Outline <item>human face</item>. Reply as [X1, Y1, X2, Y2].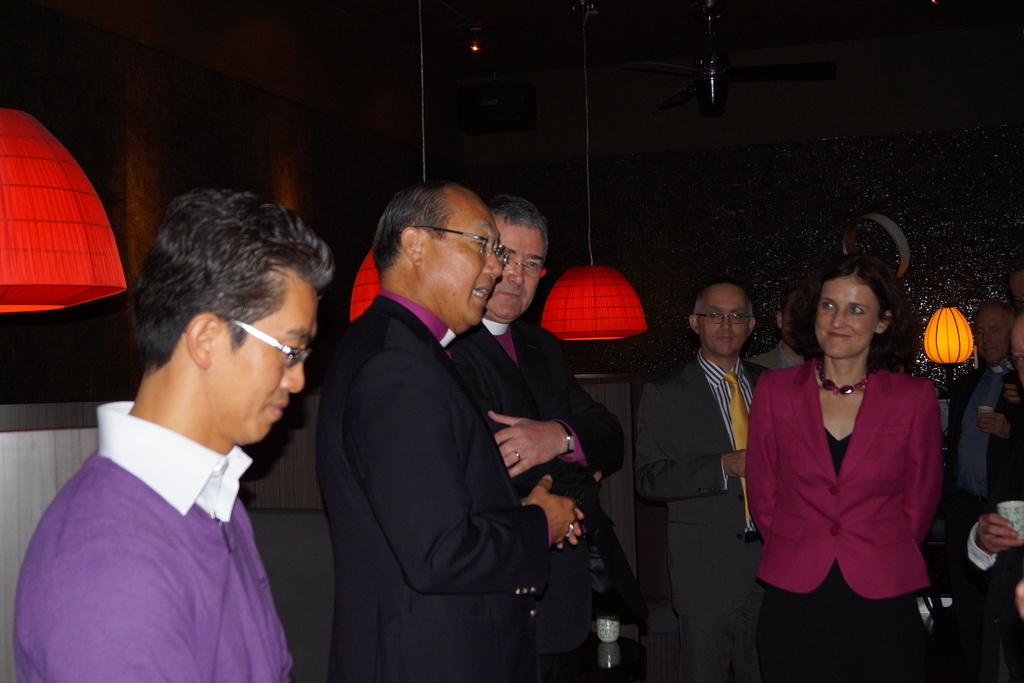
[812, 279, 879, 356].
